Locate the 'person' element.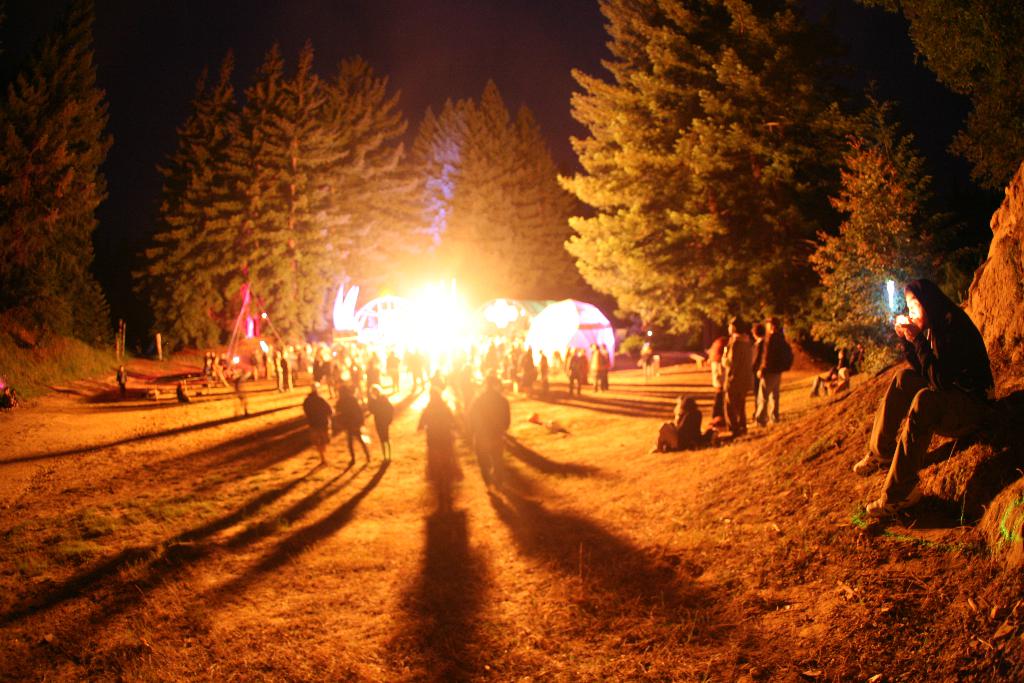
Element bbox: (x1=590, y1=344, x2=604, y2=391).
